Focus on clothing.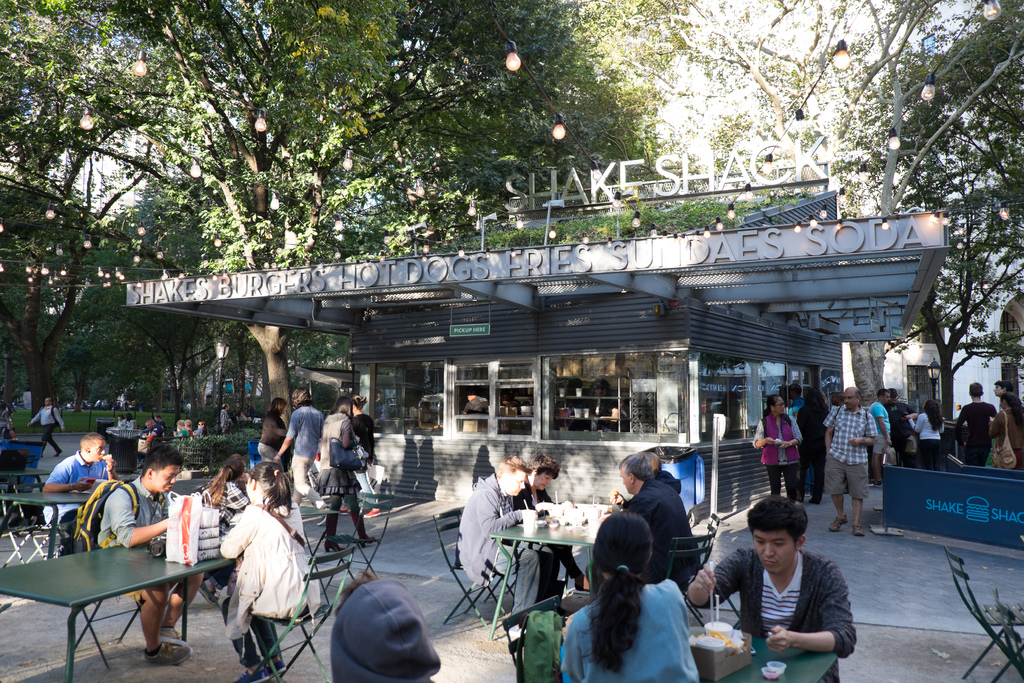
Focused at region(561, 582, 698, 682).
